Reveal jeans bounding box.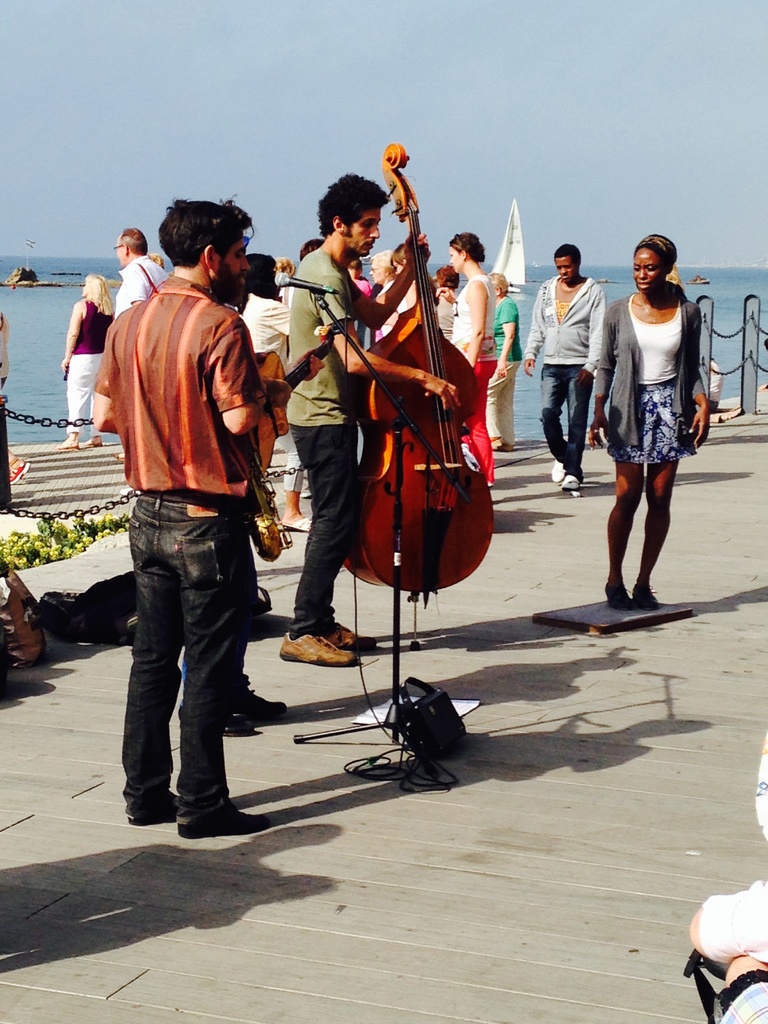
Revealed: (x1=541, y1=364, x2=589, y2=471).
